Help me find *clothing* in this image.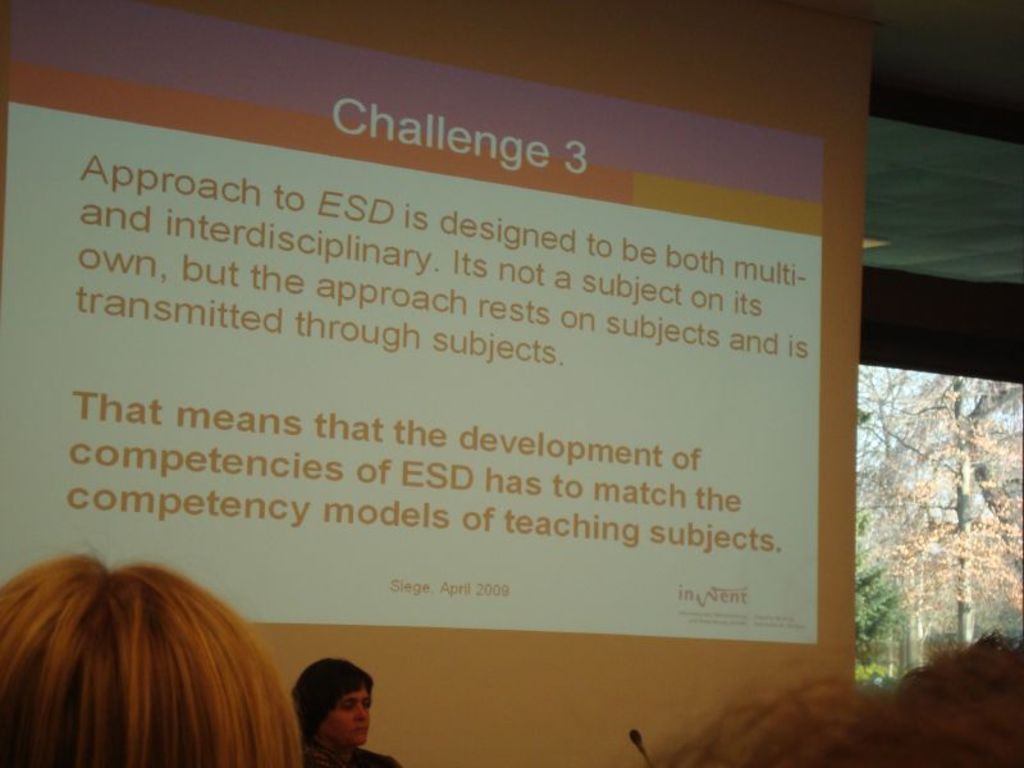
Found it: <box>301,745,403,767</box>.
